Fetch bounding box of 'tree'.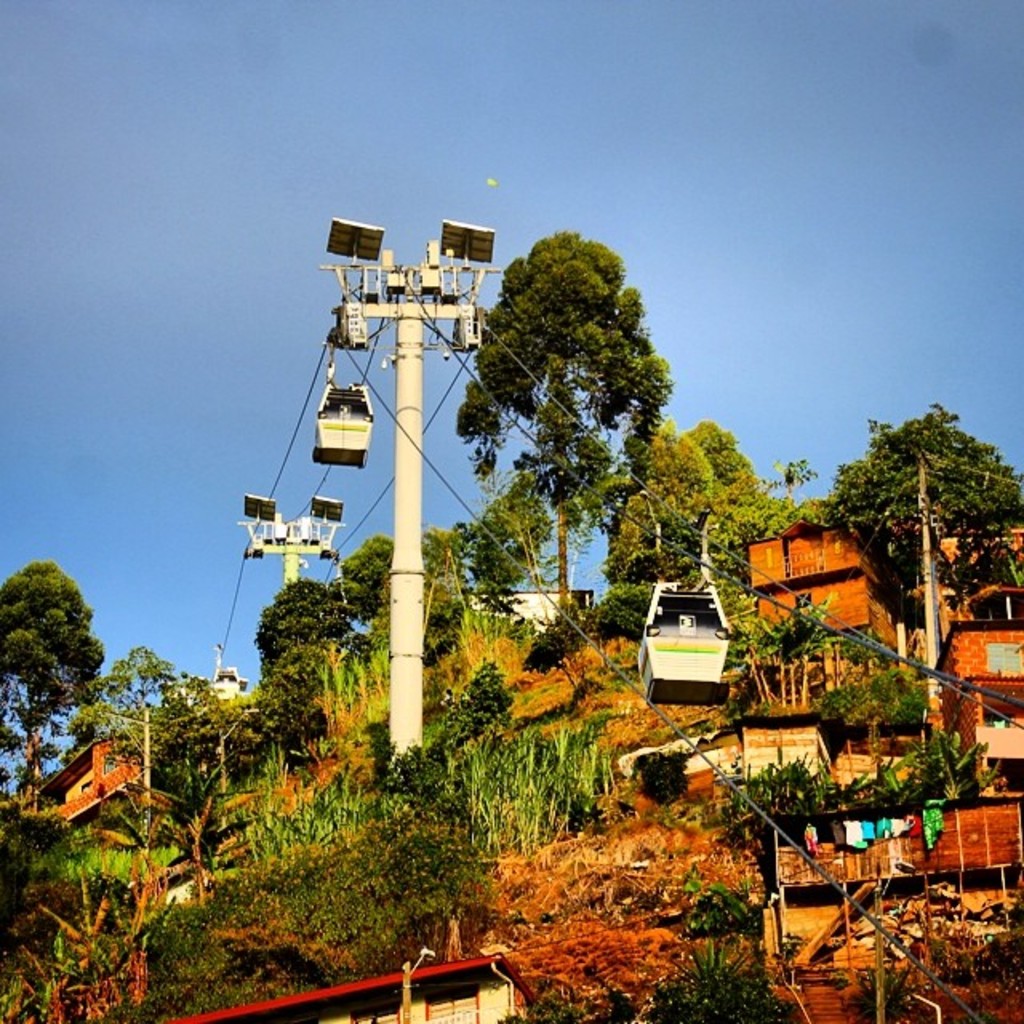
Bbox: left=0, top=547, right=101, bottom=816.
